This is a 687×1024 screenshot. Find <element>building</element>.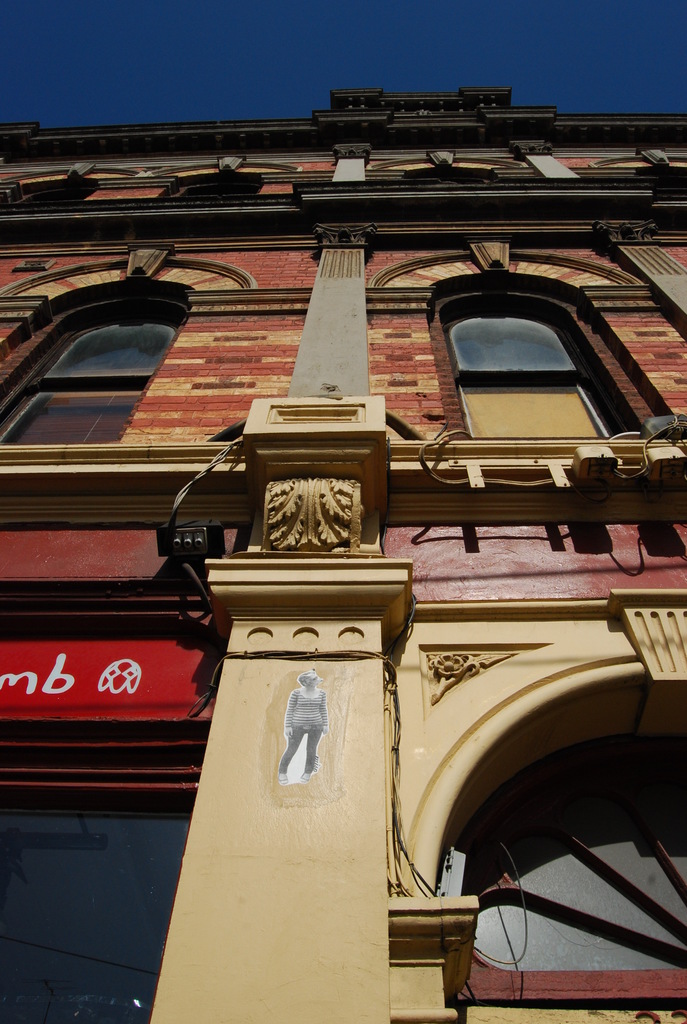
Bounding box: region(0, 83, 686, 1023).
